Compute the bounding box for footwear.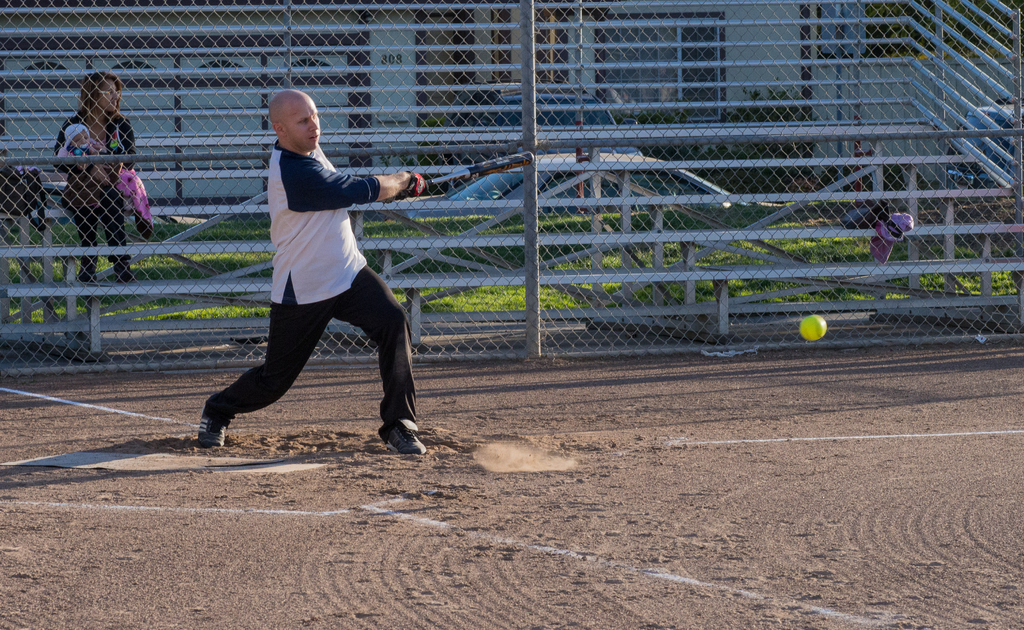
[left=195, top=408, right=242, bottom=445].
